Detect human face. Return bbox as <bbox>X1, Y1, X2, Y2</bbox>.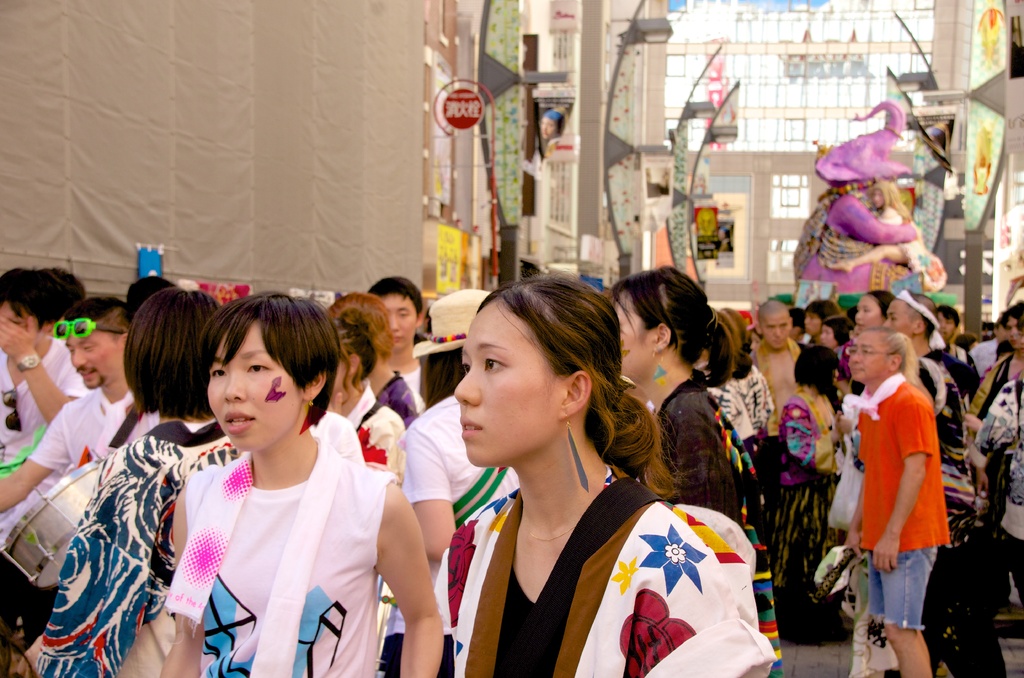
<bbox>937, 309, 956, 334</bbox>.
